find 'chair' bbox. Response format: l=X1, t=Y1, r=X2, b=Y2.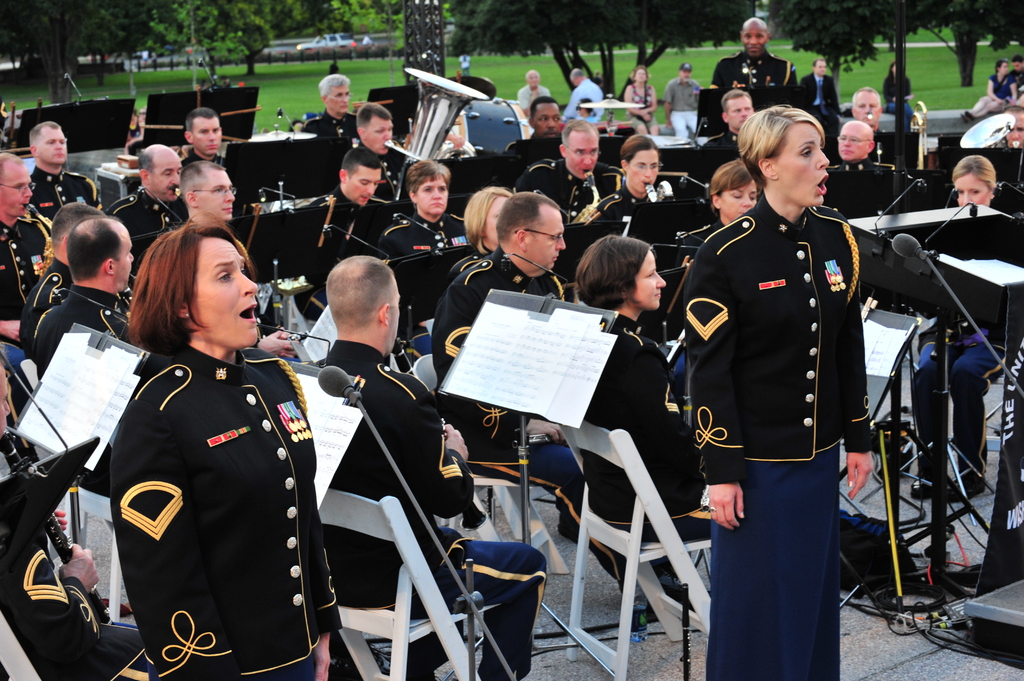
l=924, t=363, r=1011, b=494.
